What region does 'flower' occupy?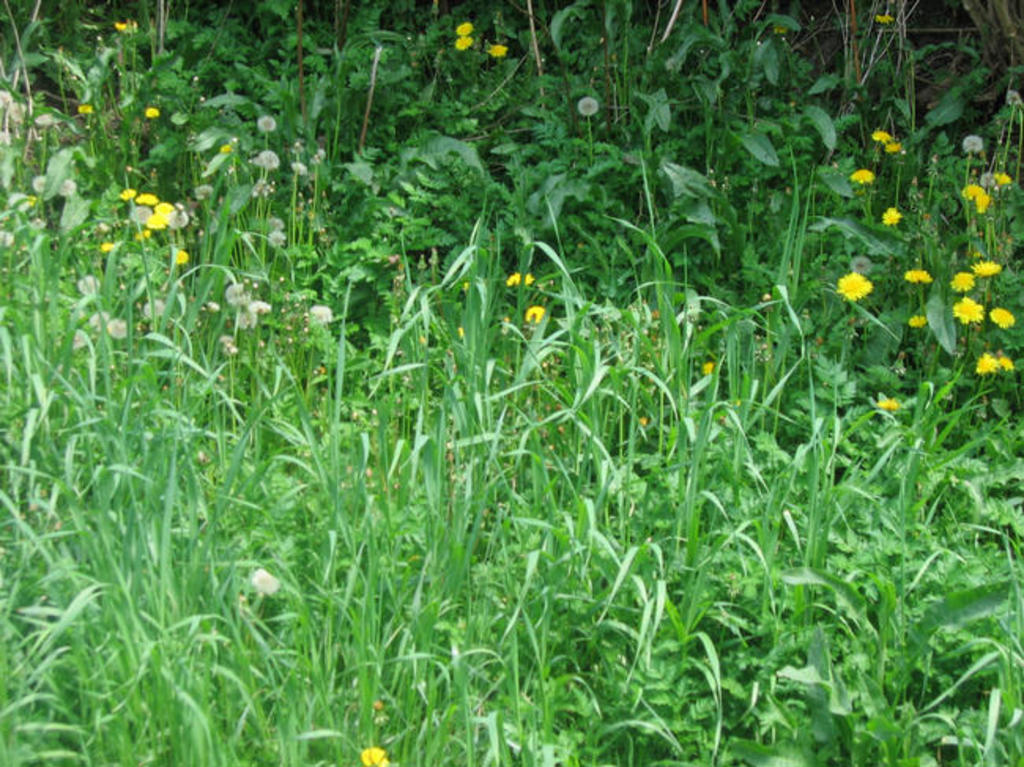
488 44 509 57.
